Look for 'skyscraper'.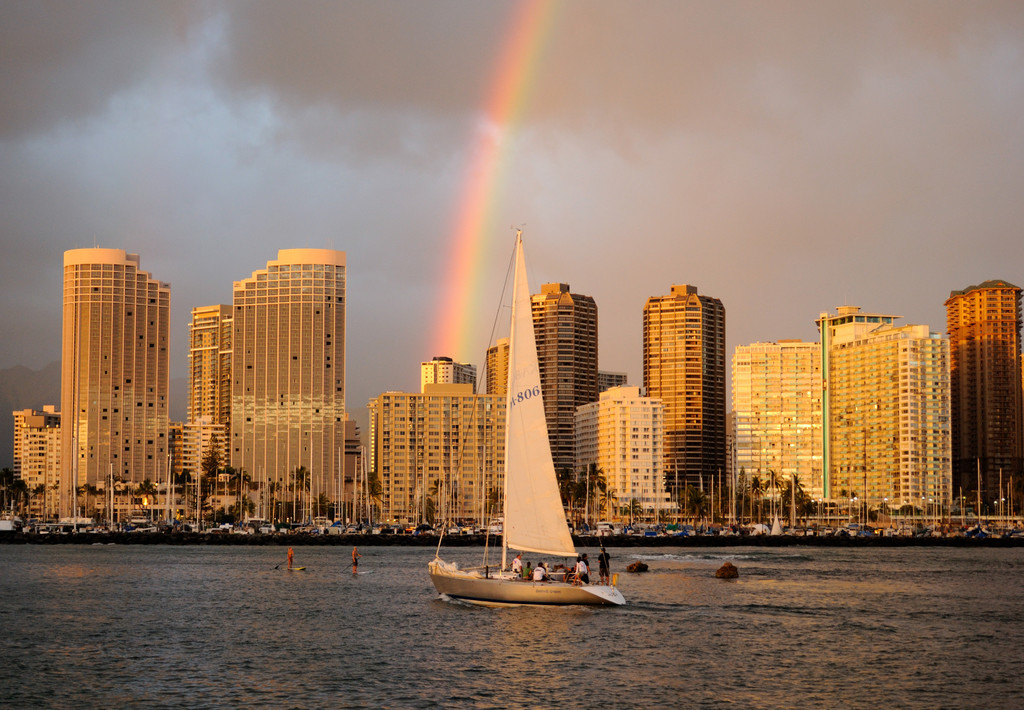
Found: pyautogui.locateOnScreen(588, 296, 740, 511).
